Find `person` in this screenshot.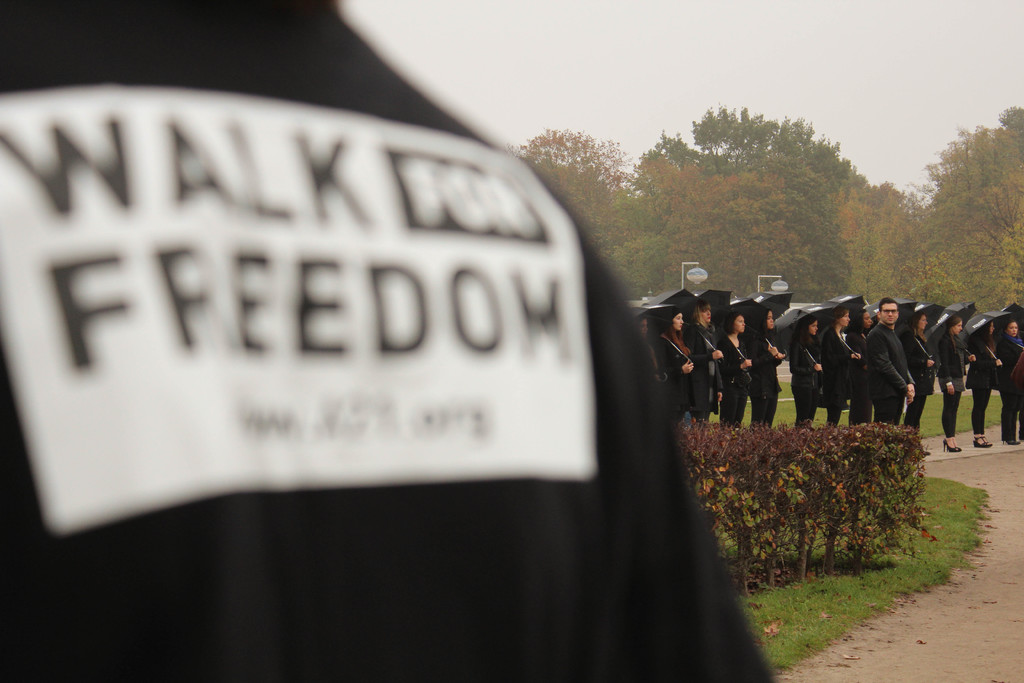
The bounding box for `person` is (721,311,752,430).
